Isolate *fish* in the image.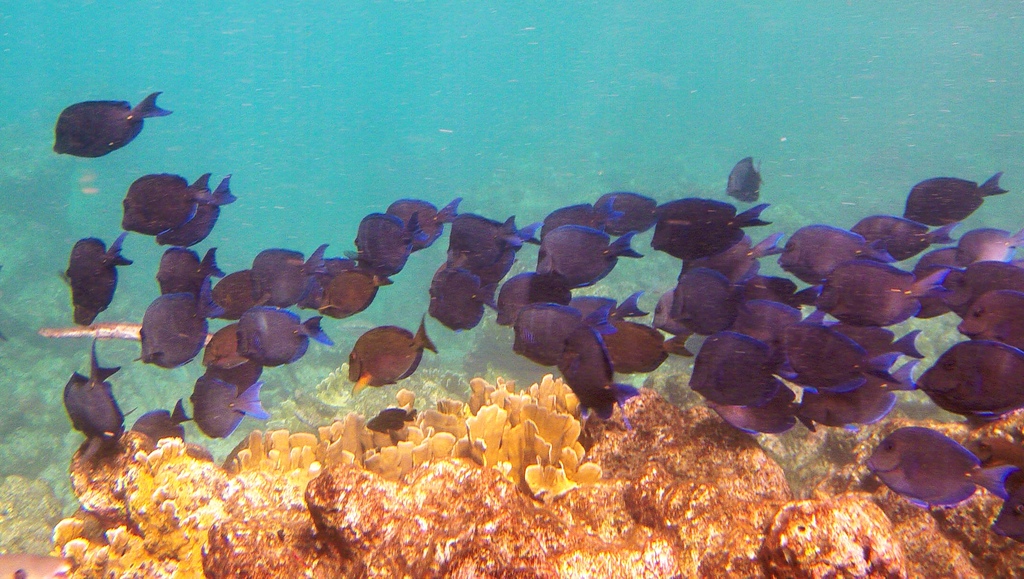
Isolated region: Rect(196, 329, 257, 382).
